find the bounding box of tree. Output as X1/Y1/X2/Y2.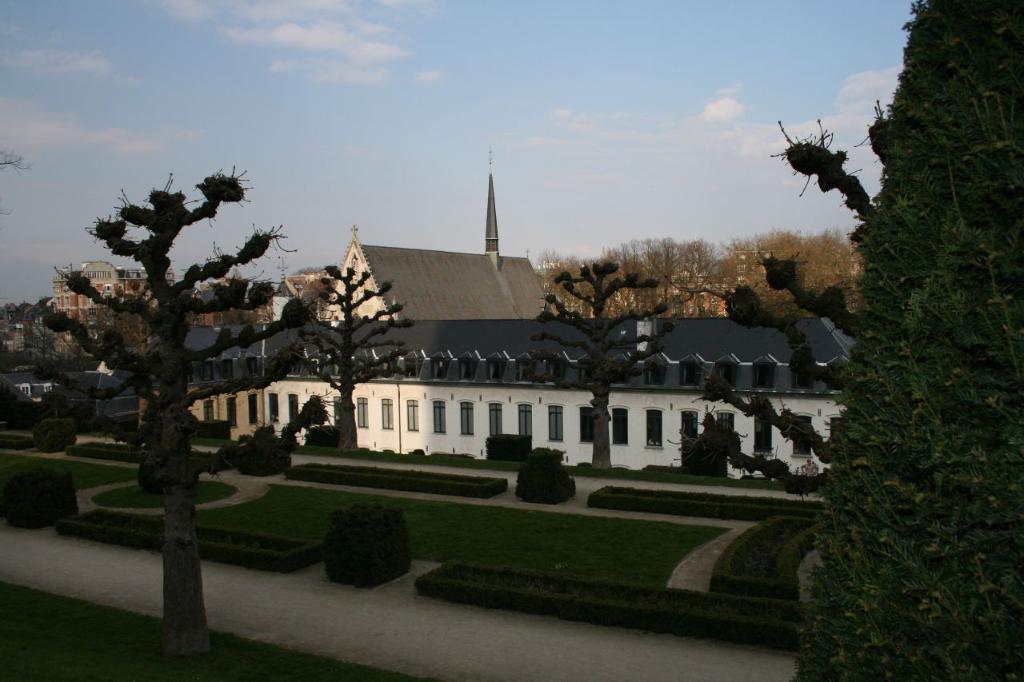
292/255/419/451.
